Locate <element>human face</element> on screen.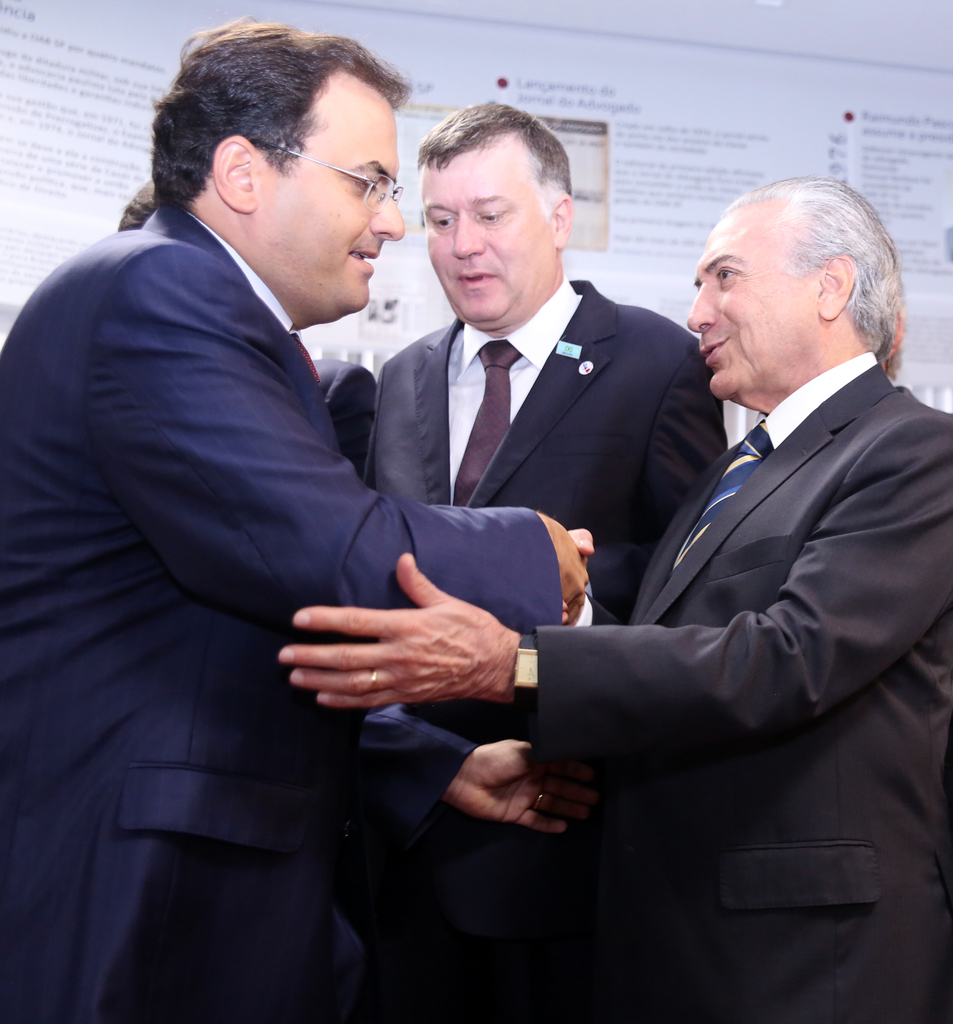
On screen at BBox(262, 67, 407, 317).
